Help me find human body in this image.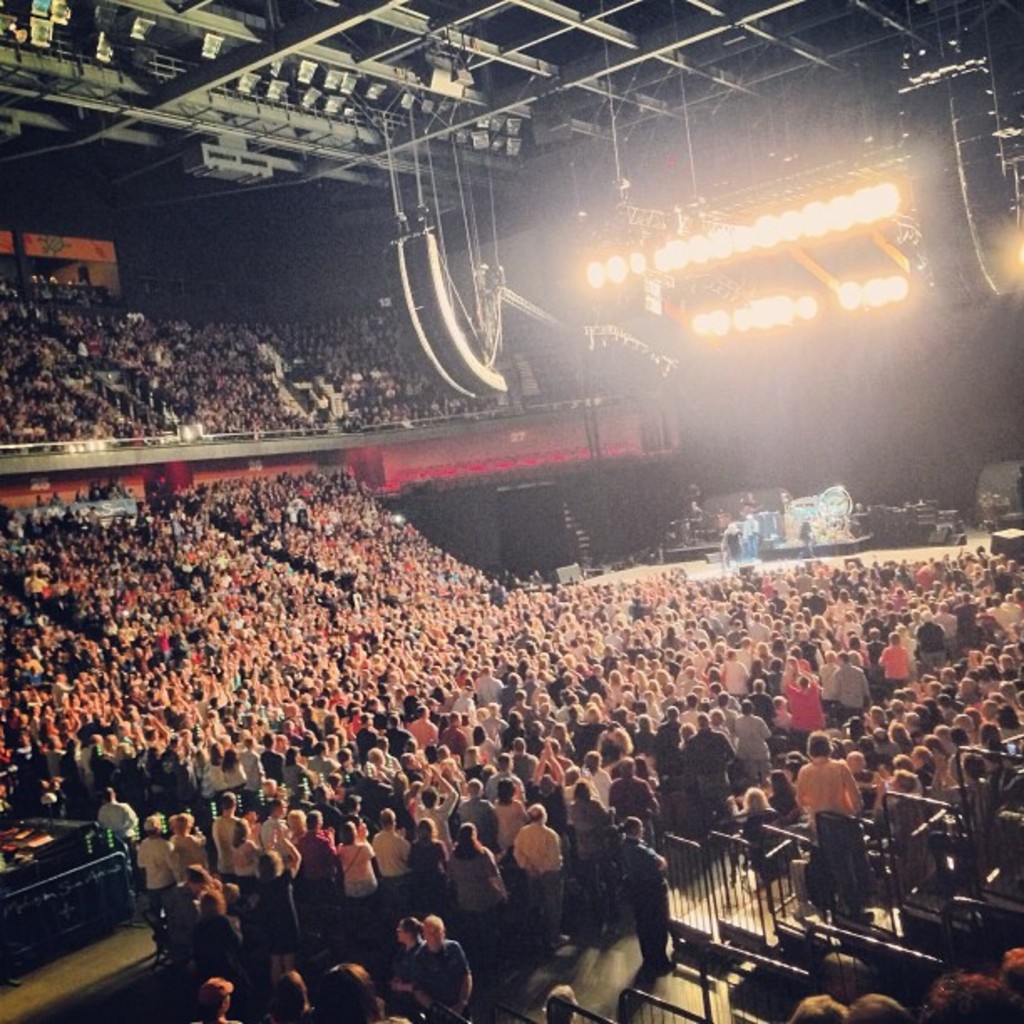
Found it: rect(92, 781, 142, 845).
